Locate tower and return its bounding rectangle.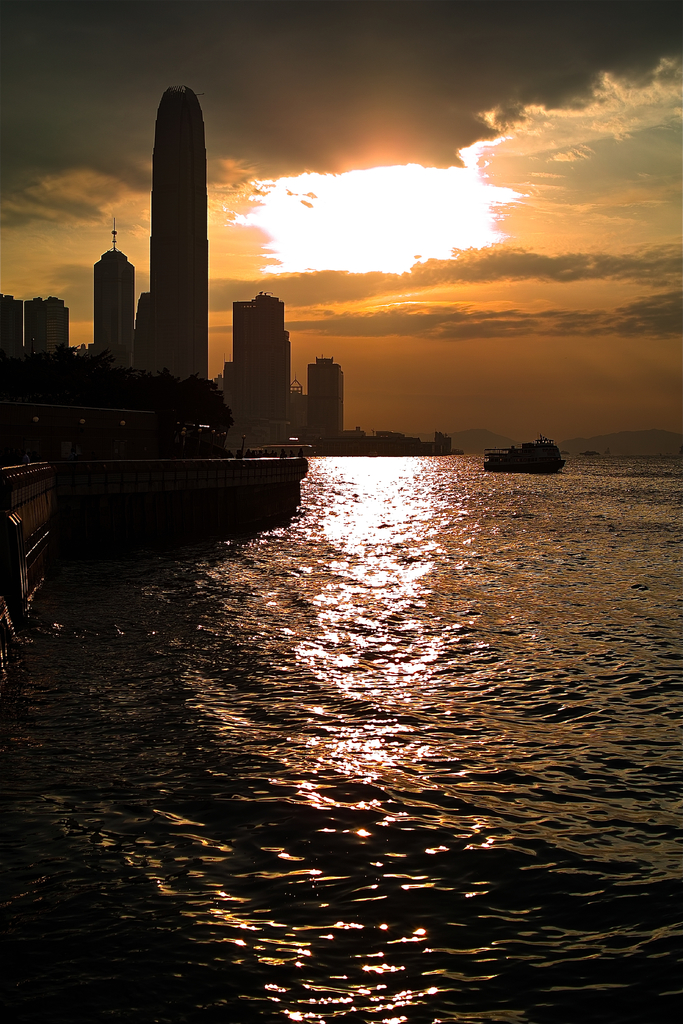
(138, 86, 208, 387).
